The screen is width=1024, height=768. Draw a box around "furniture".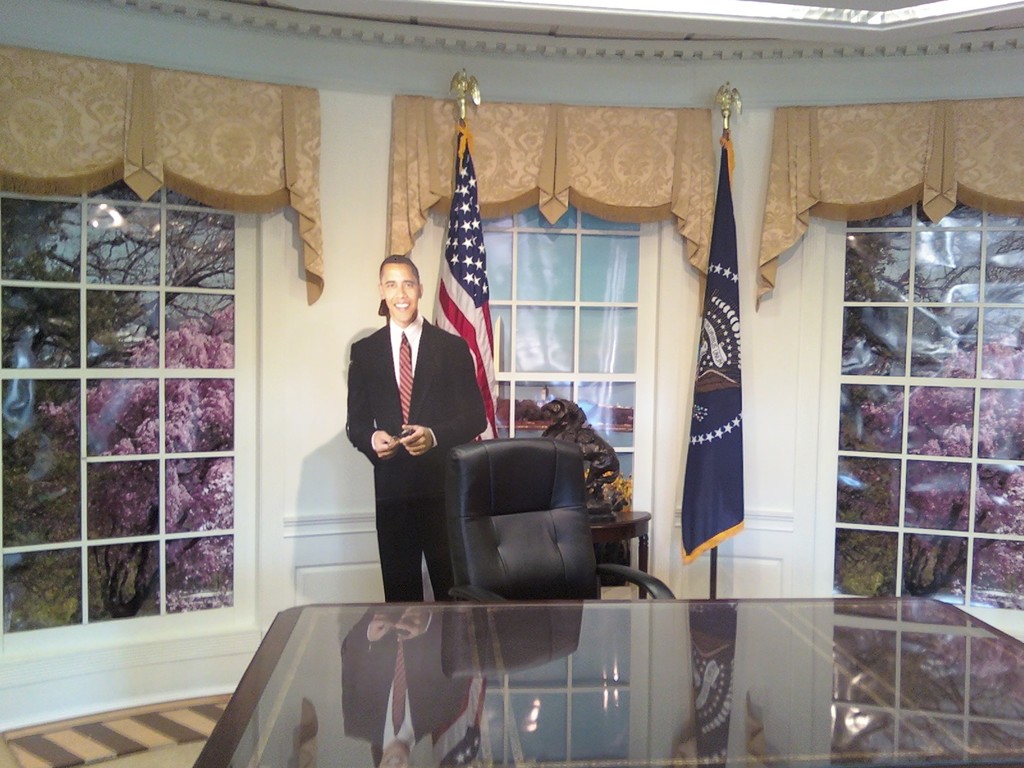
bbox=(591, 509, 648, 586).
